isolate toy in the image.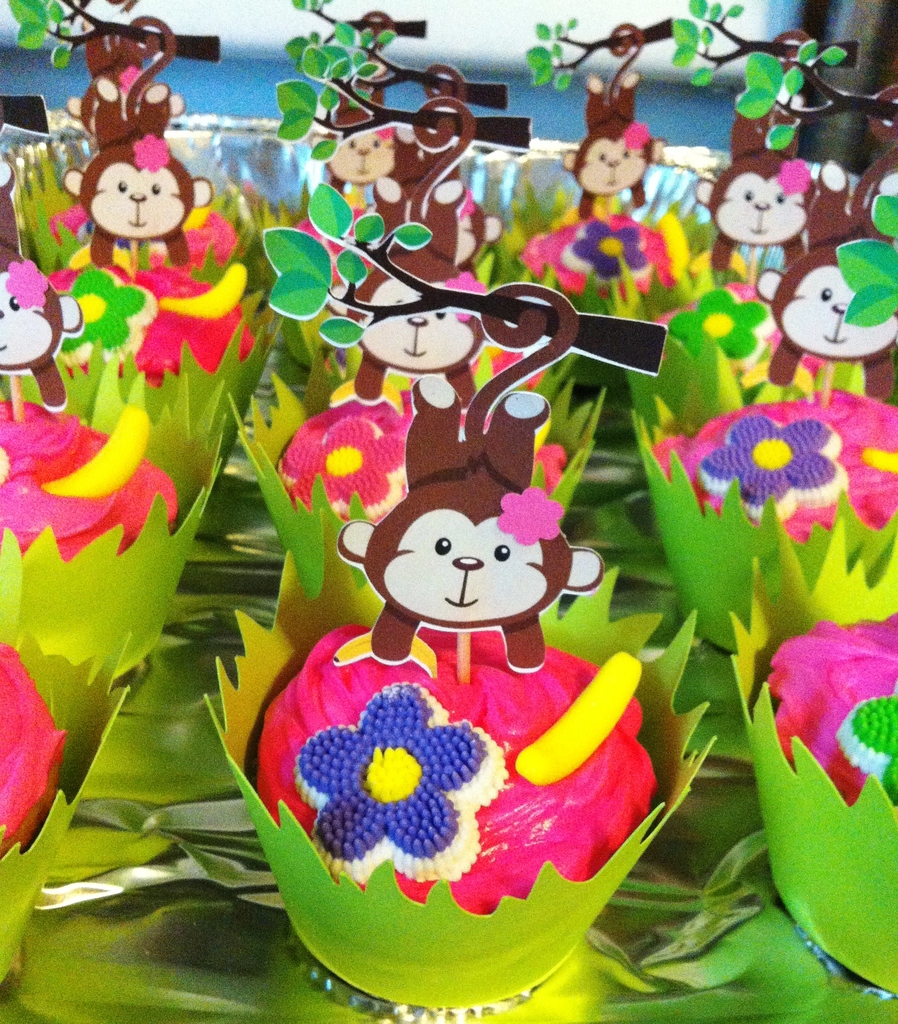
Isolated region: bbox=(560, 22, 662, 228).
